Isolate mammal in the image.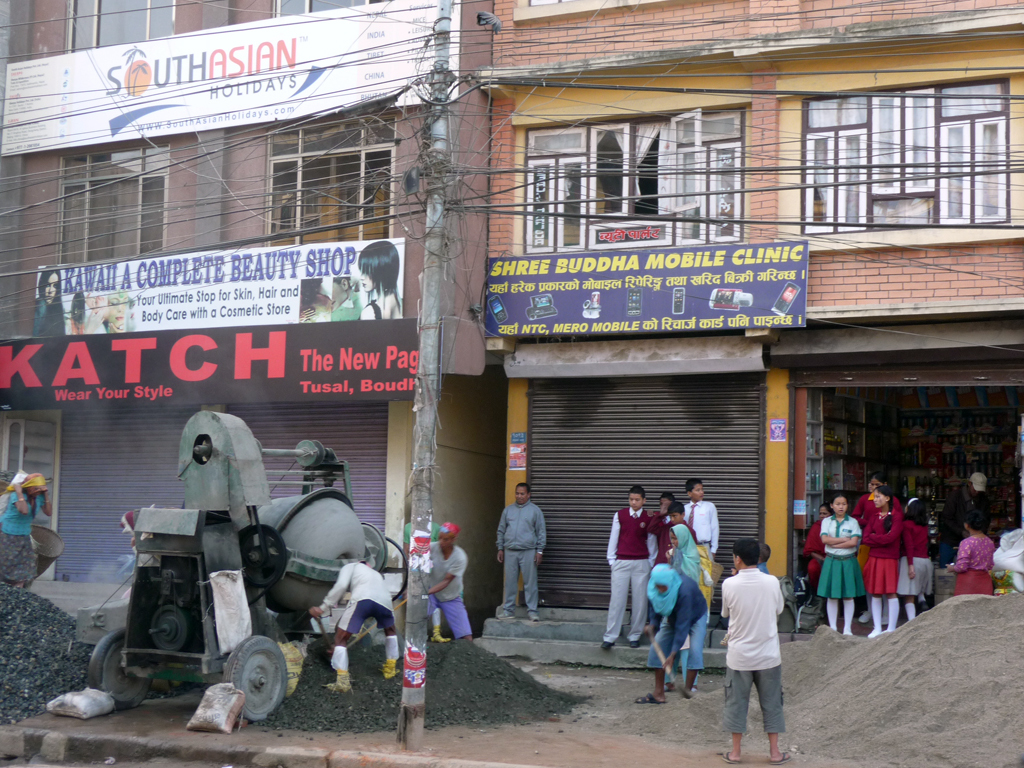
Isolated region: bbox=(429, 522, 474, 634).
